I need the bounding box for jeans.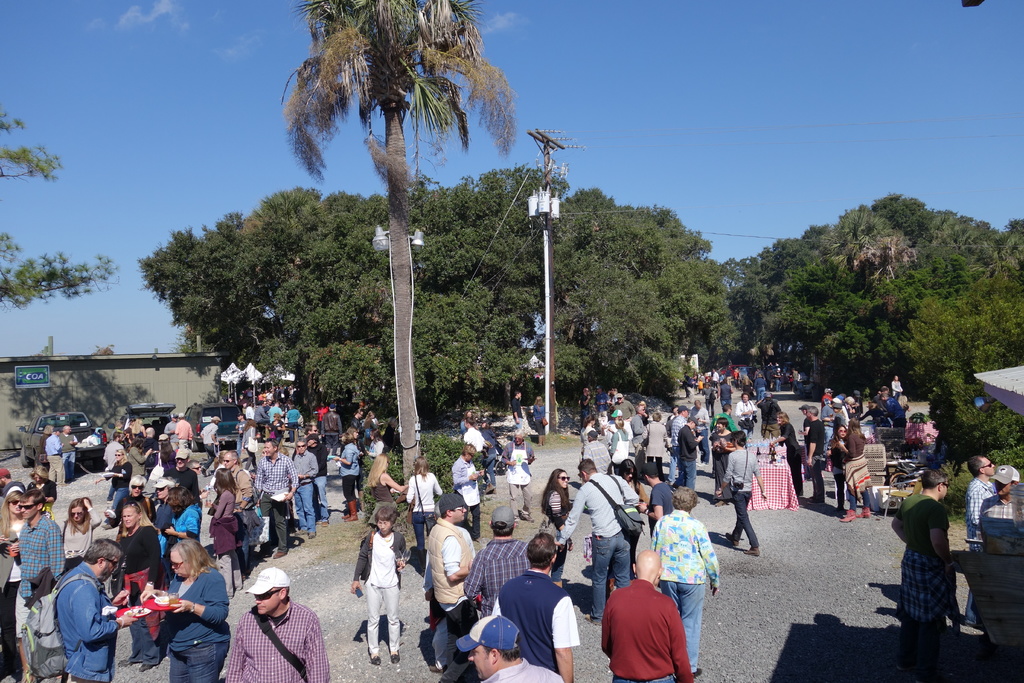
Here it is: locate(722, 493, 756, 547).
